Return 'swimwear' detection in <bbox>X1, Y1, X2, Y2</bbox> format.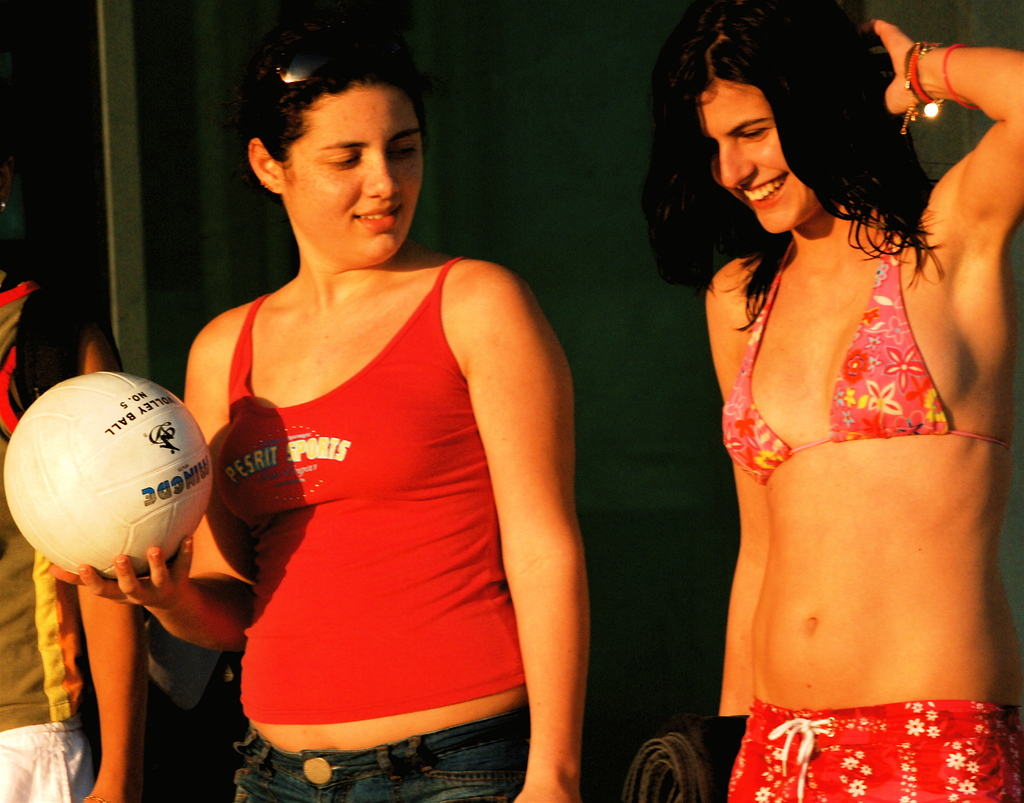
<bbox>725, 243, 1008, 480</bbox>.
